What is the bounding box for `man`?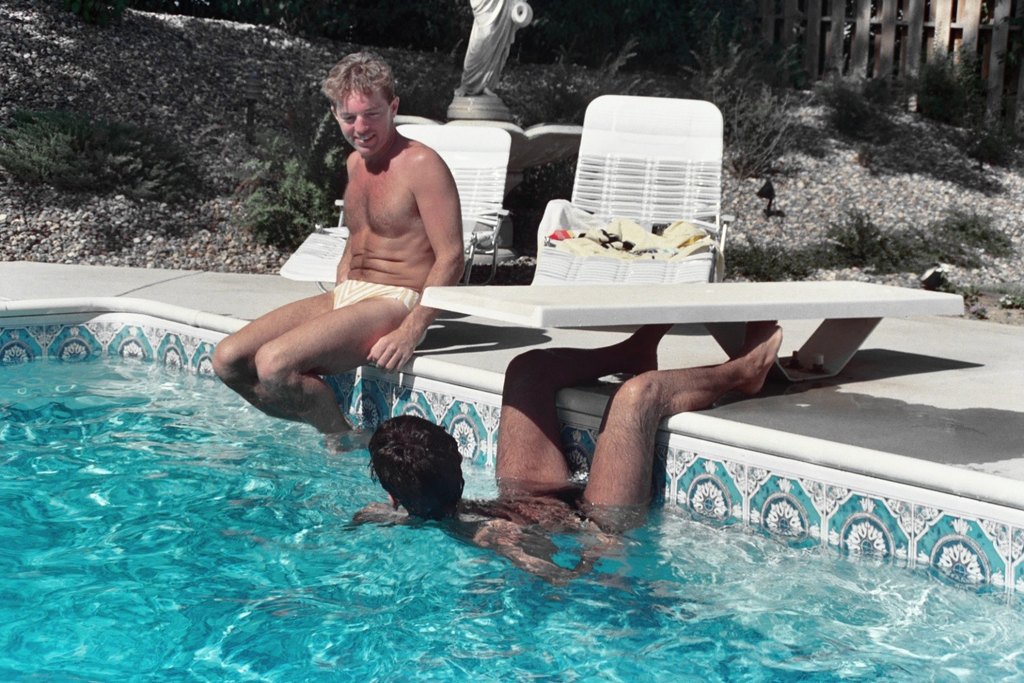
region(244, 53, 477, 443).
